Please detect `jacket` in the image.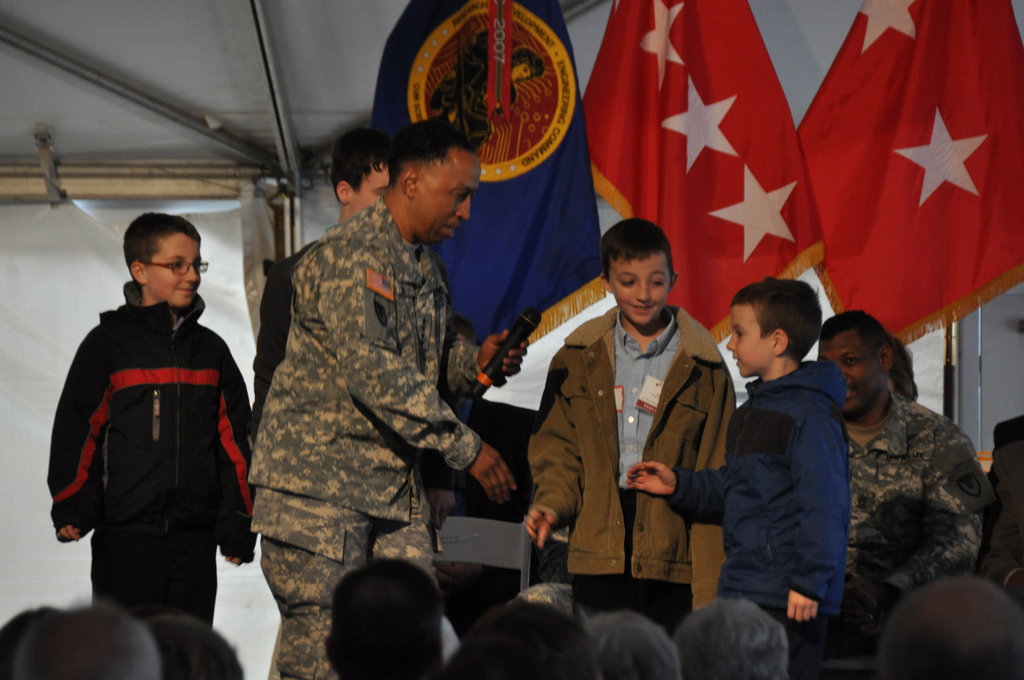
region(51, 253, 250, 583).
